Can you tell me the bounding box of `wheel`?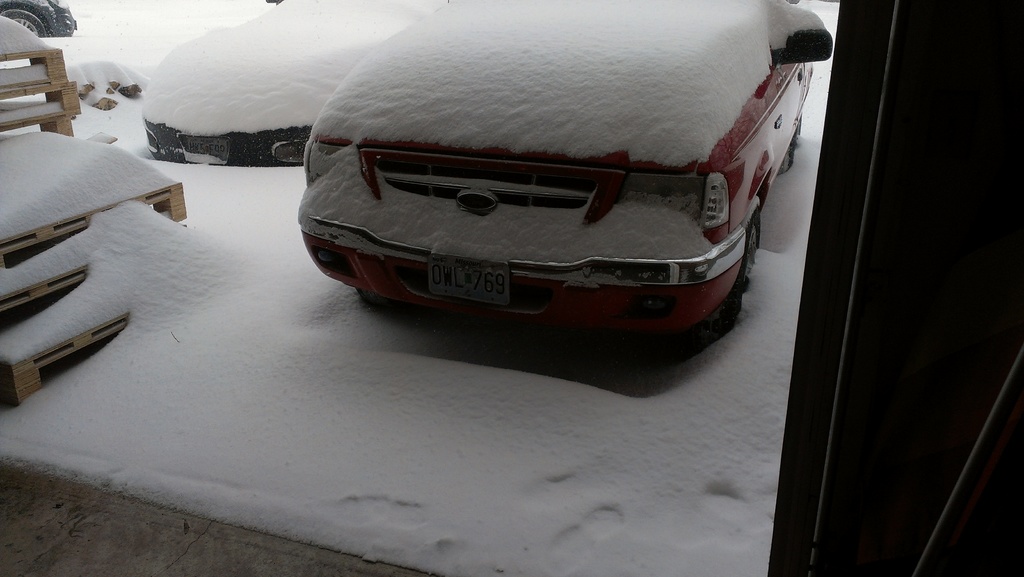
x1=697, y1=197, x2=765, y2=342.
